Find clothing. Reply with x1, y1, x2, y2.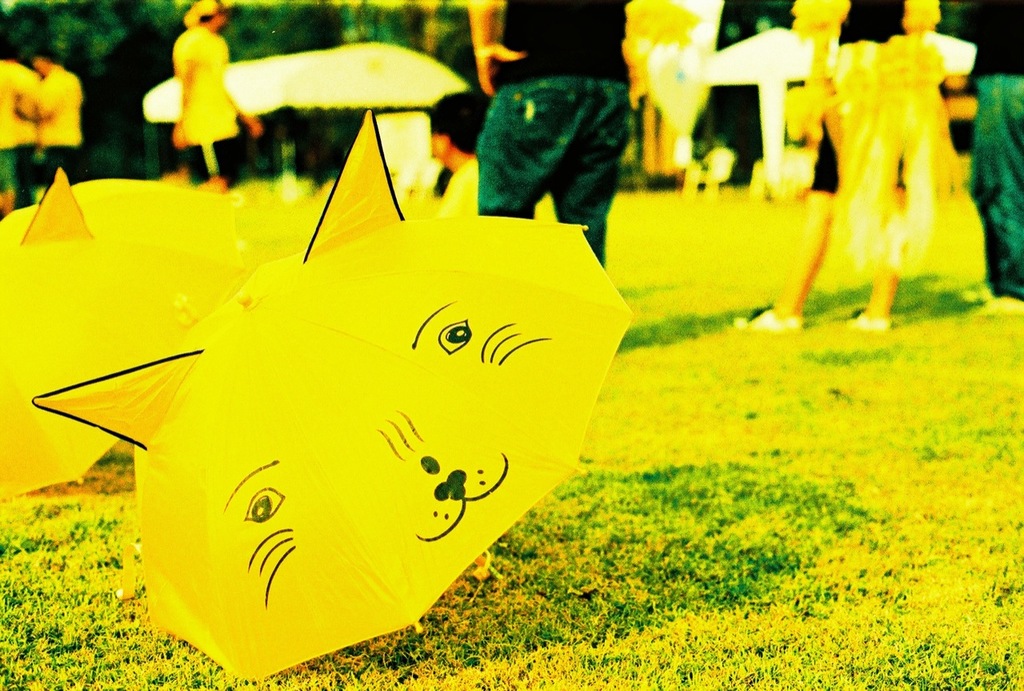
176, 26, 234, 168.
